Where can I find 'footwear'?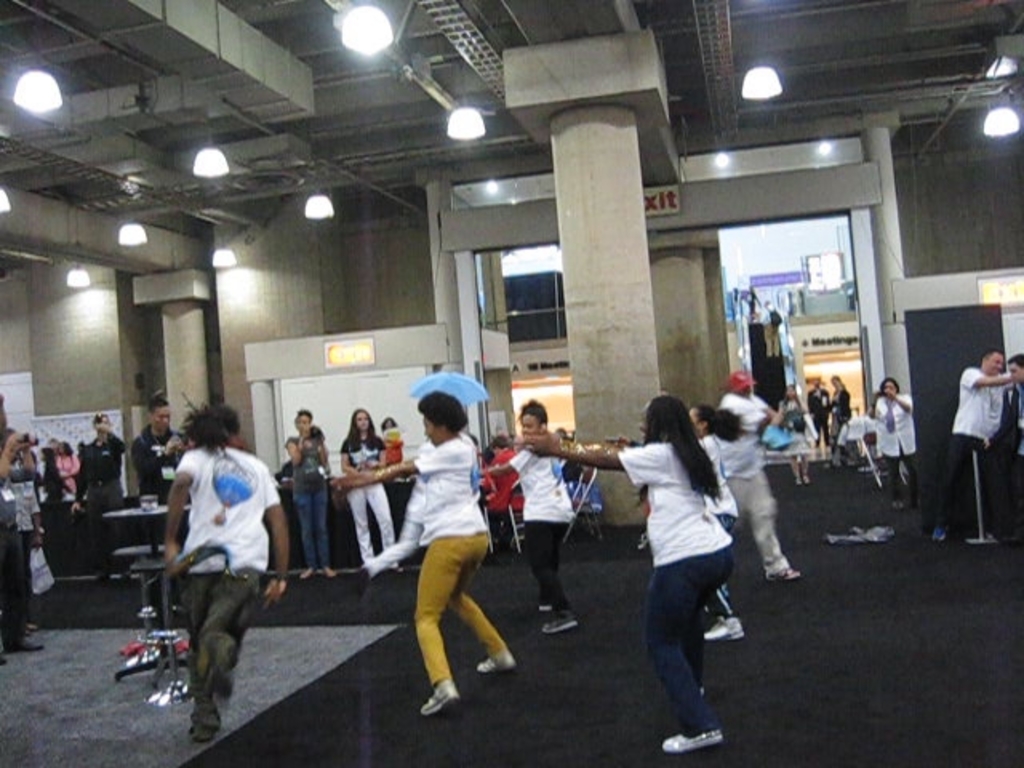
You can find it at 803/472/810/485.
